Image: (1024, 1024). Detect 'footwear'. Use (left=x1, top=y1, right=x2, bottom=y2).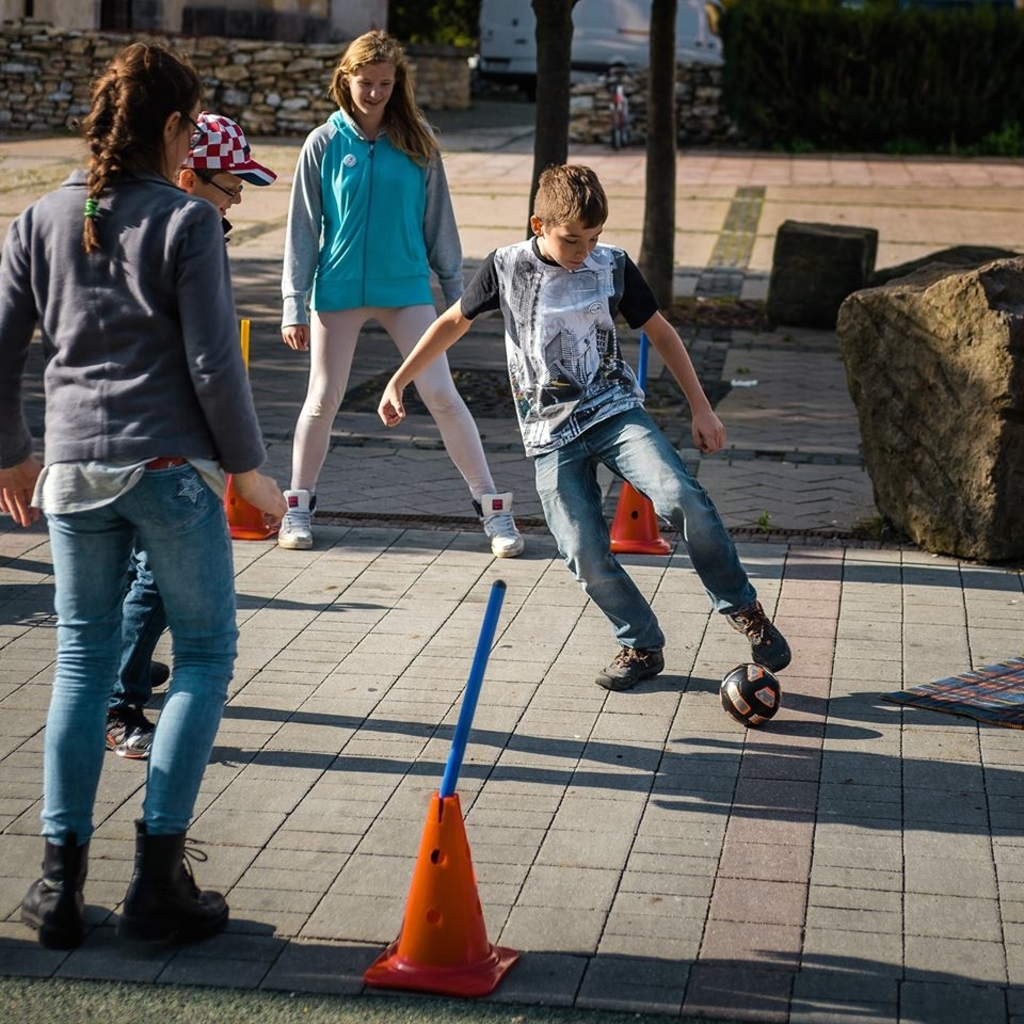
(left=109, top=704, right=159, bottom=763).
